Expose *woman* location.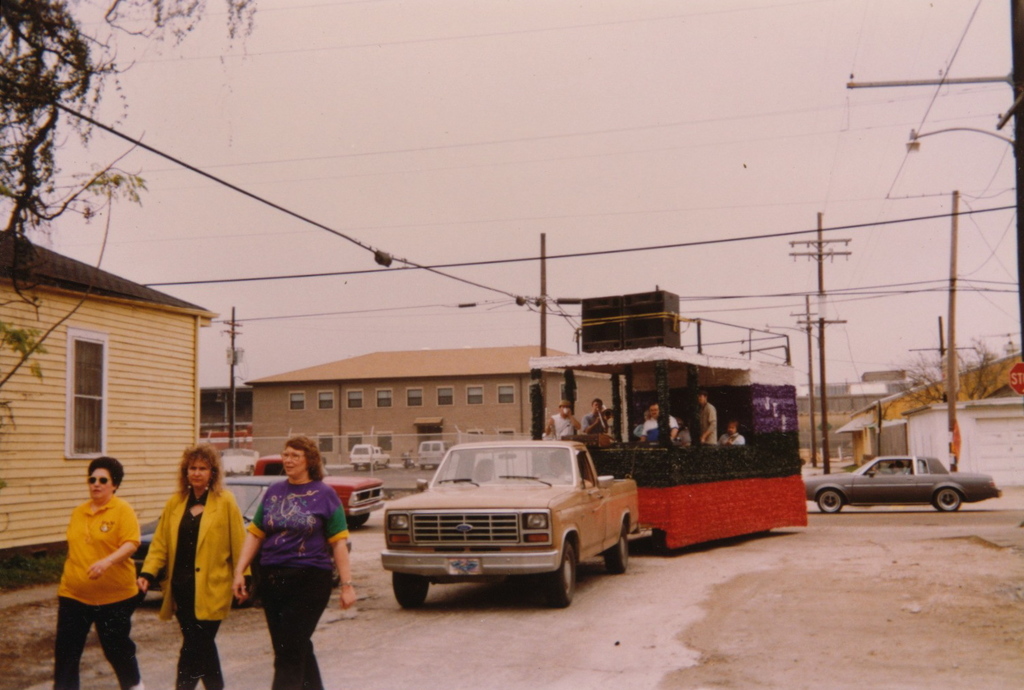
Exposed at box(51, 457, 145, 689).
